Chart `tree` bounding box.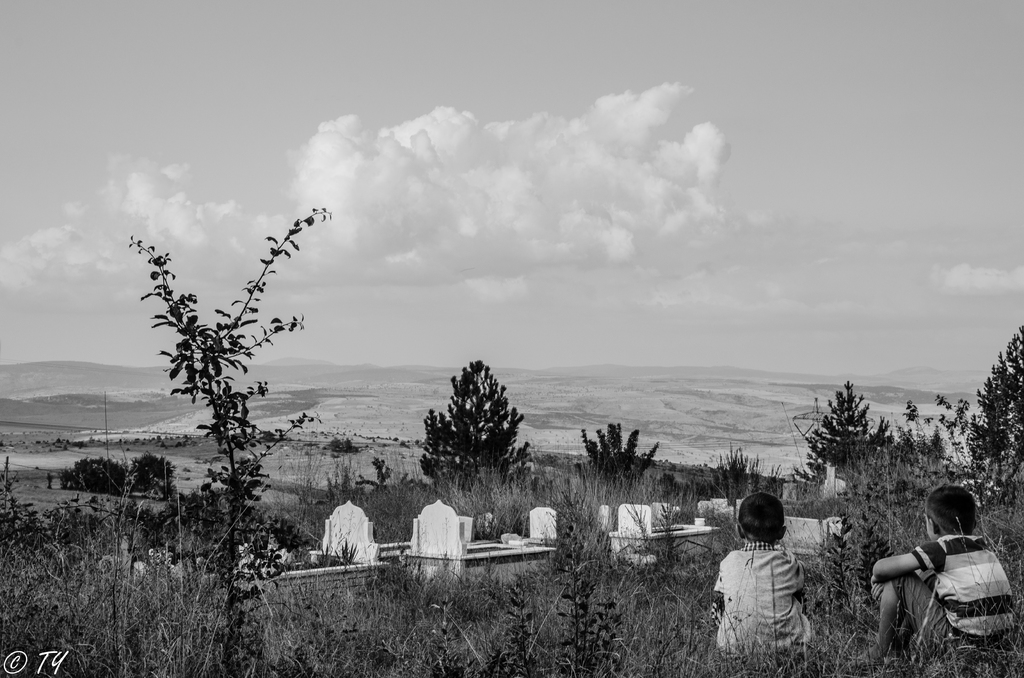
Charted: {"x1": 803, "y1": 382, "x2": 883, "y2": 506}.
